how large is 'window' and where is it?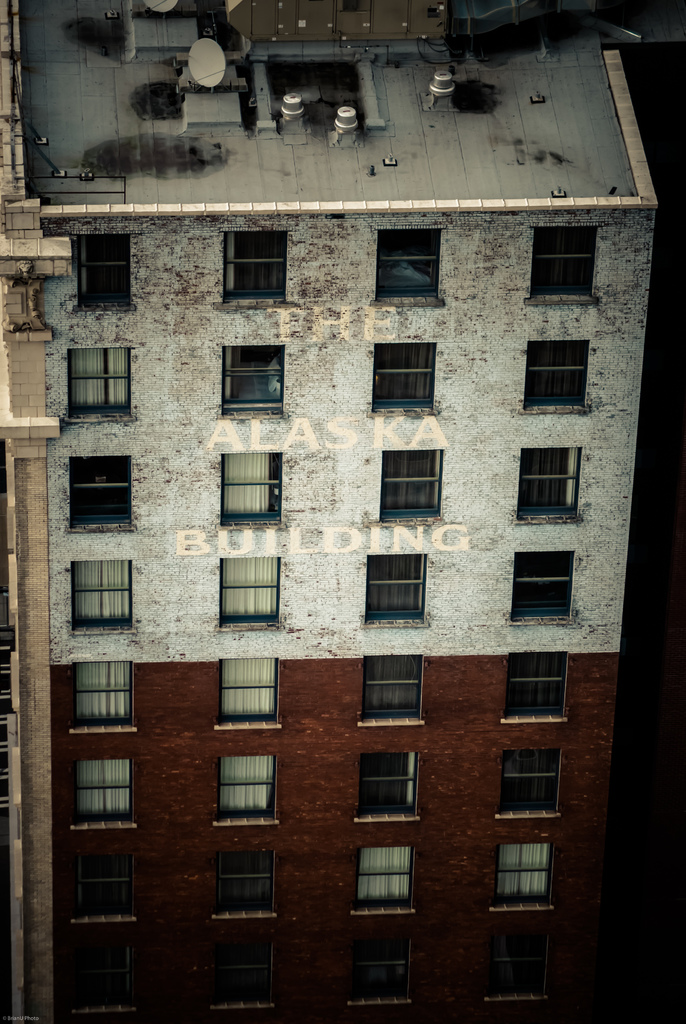
Bounding box: 339/847/418/921.
